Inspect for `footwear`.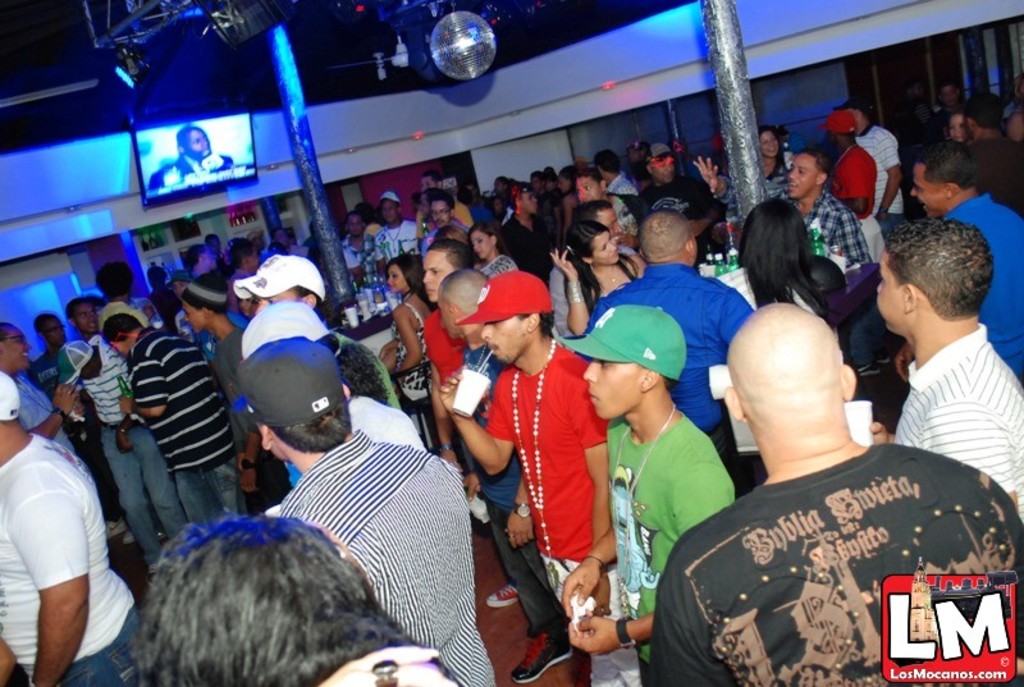
Inspection: 485,585,520,610.
